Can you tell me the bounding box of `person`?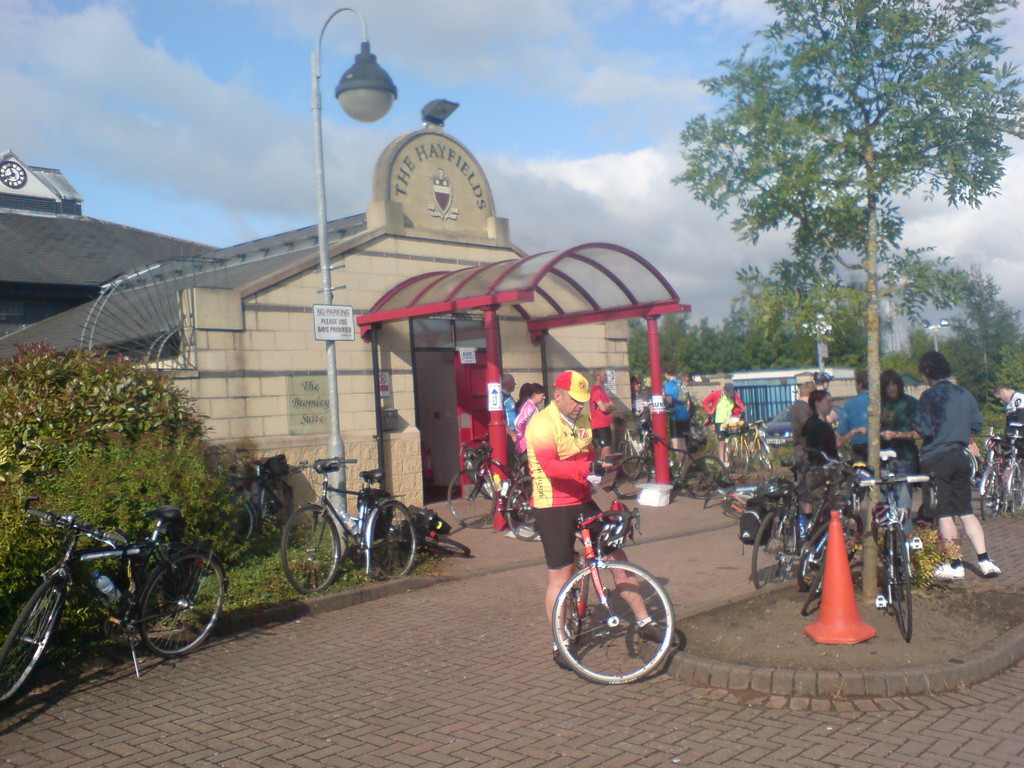
<region>790, 380, 813, 474</region>.
